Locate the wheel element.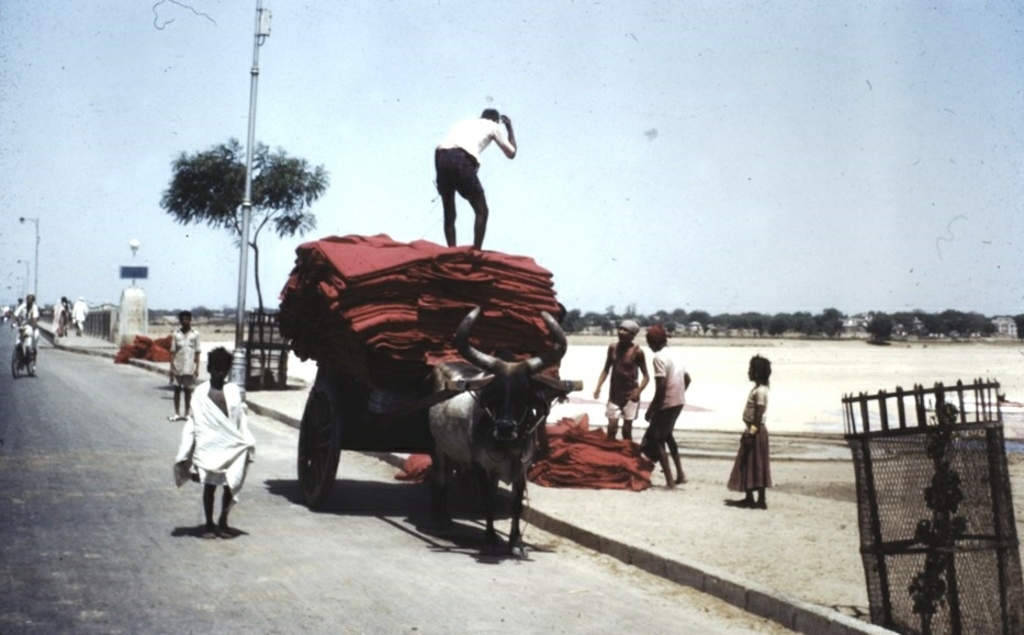
Element bbox: locate(27, 348, 35, 377).
